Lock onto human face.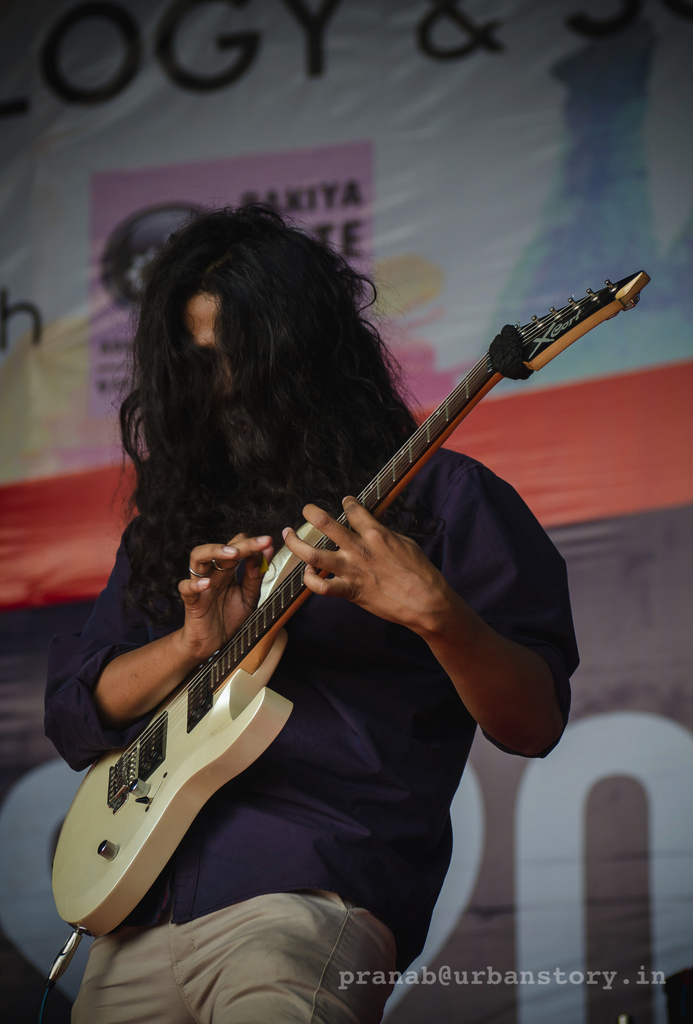
Locked: box=[184, 290, 268, 461].
